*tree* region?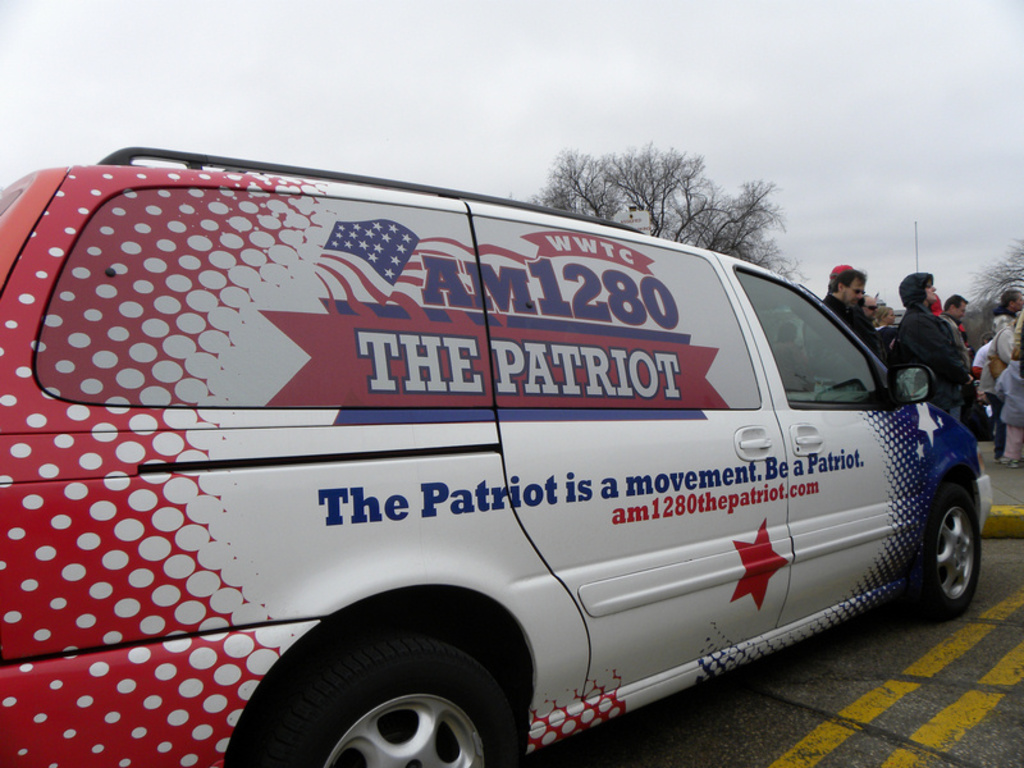
972:238:1023:320
